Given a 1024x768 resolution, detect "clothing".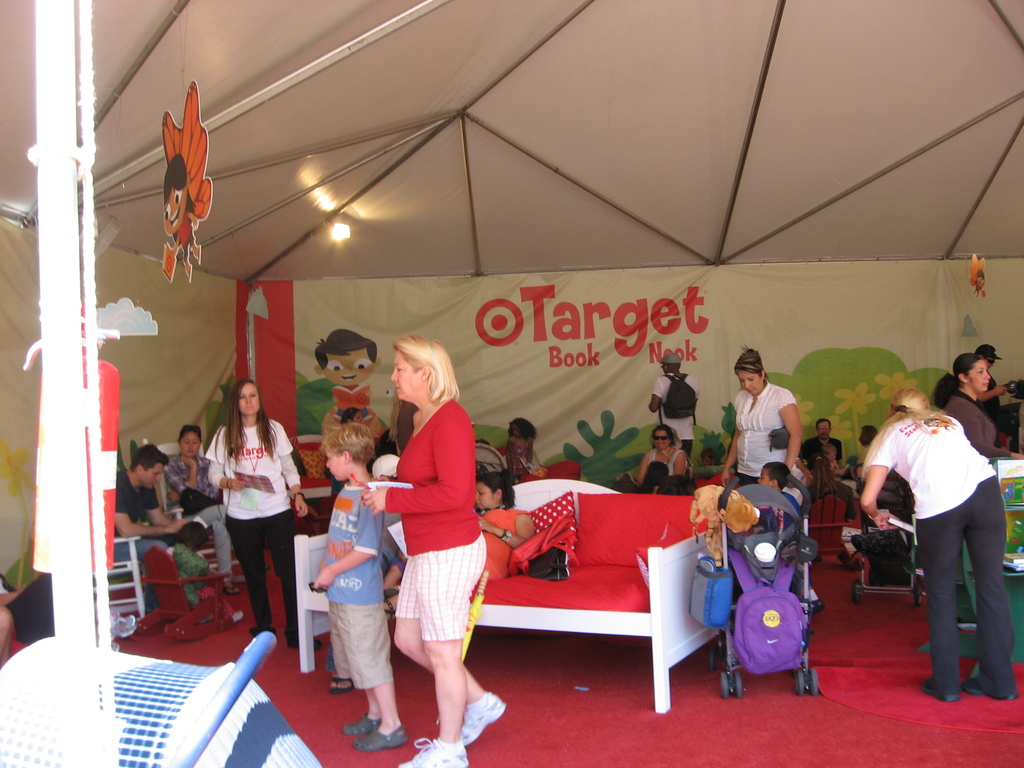
x1=945, y1=387, x2=1012, y2=456.
